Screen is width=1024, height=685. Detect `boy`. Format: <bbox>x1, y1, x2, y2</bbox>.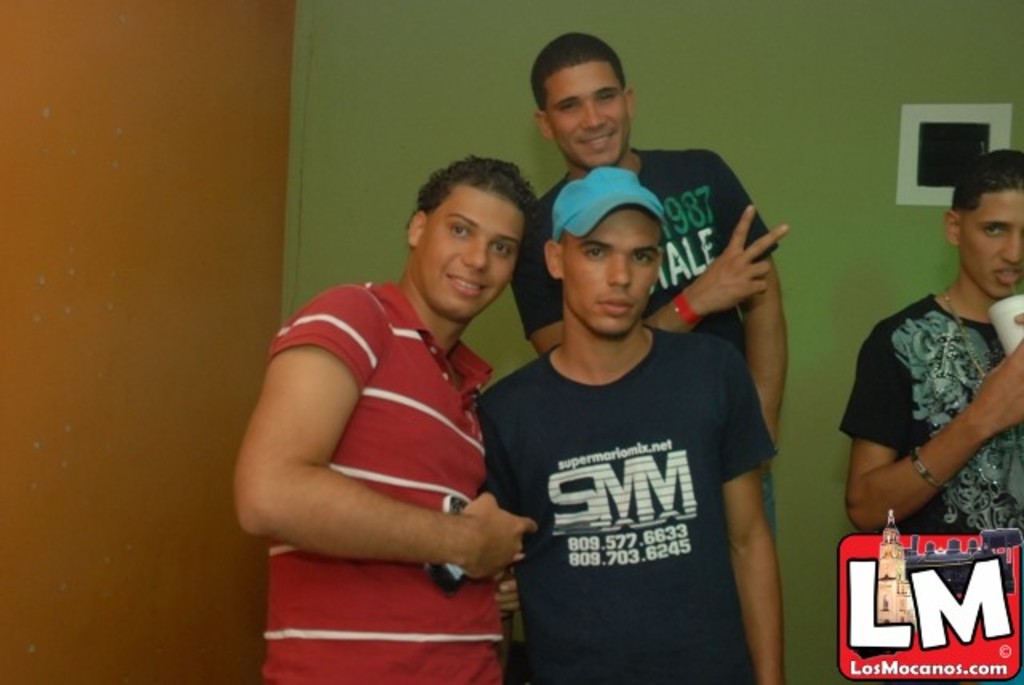
<bbox>246, 109, 536, 675</bbox>.
